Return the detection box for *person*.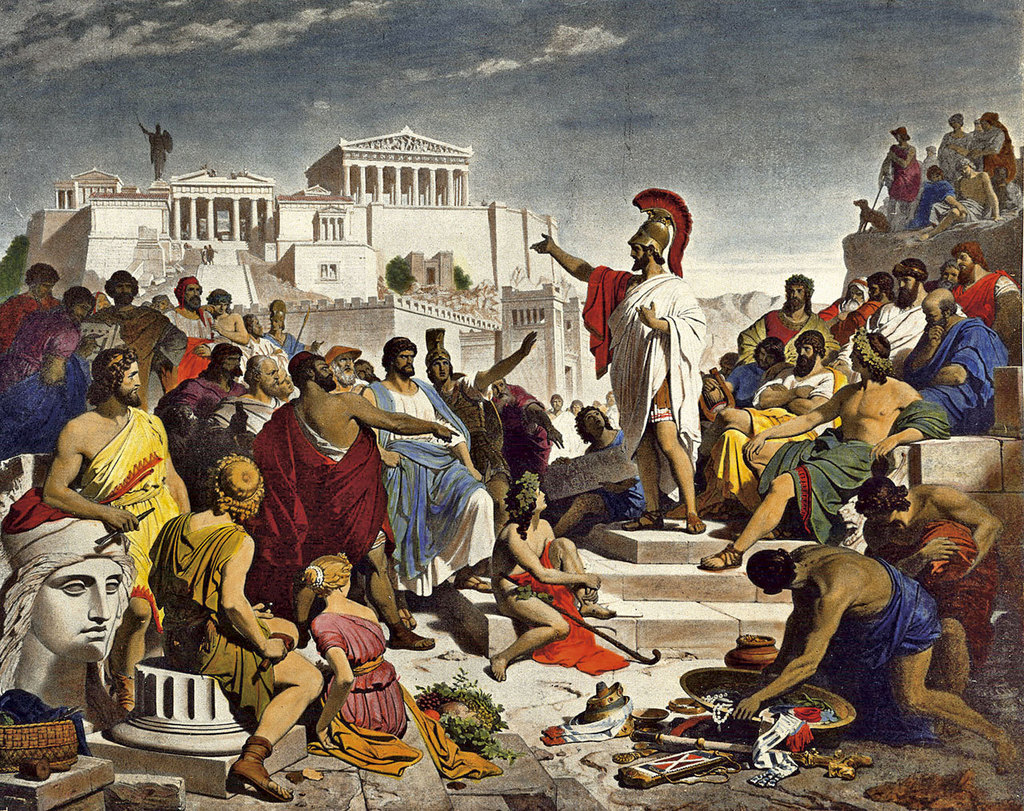
x1=316 y1=561 x2=418 y2=725.
